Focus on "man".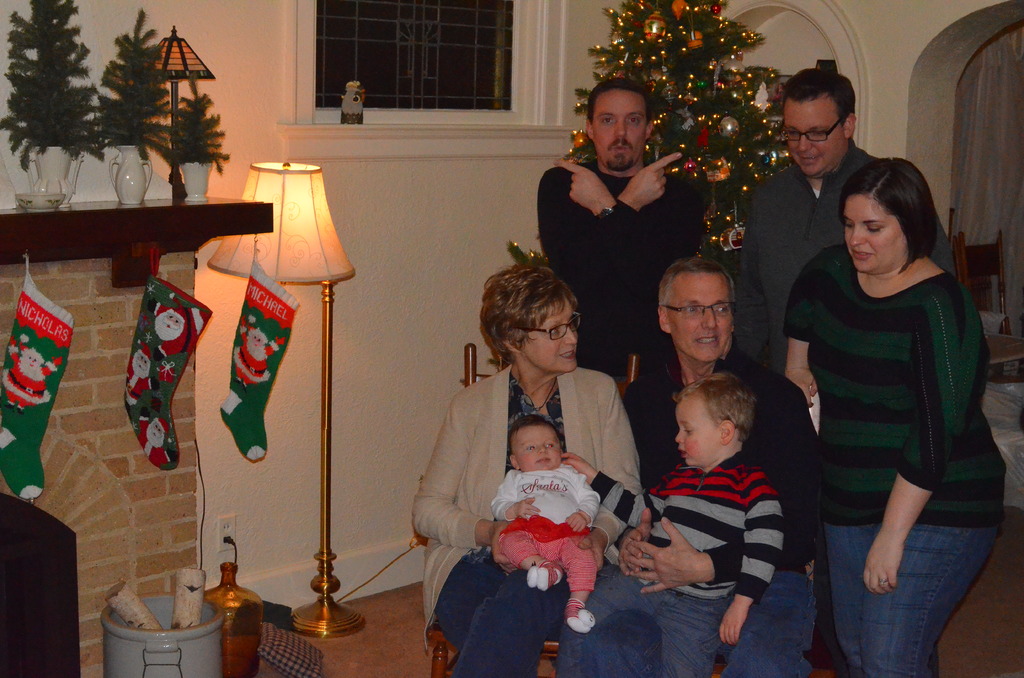
Focused at pyautogui.locateOnScreen(530, 79, 701, 386).
